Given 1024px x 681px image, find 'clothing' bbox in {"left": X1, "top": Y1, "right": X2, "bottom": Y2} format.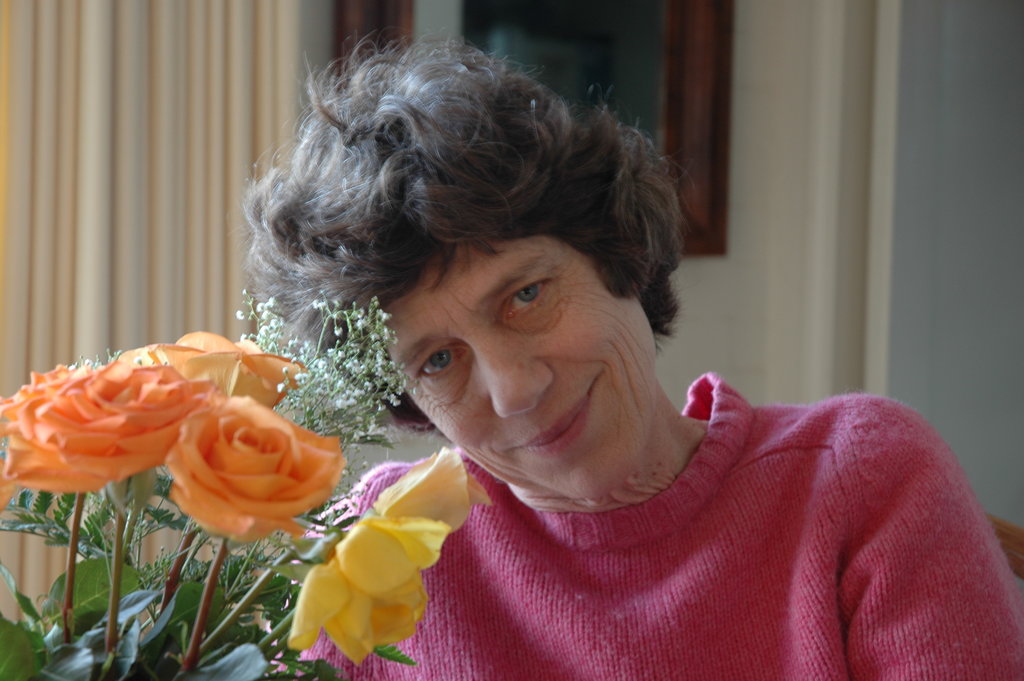
{"left": 333, "top": 386, "right": 1006, "bottom": 669}.
